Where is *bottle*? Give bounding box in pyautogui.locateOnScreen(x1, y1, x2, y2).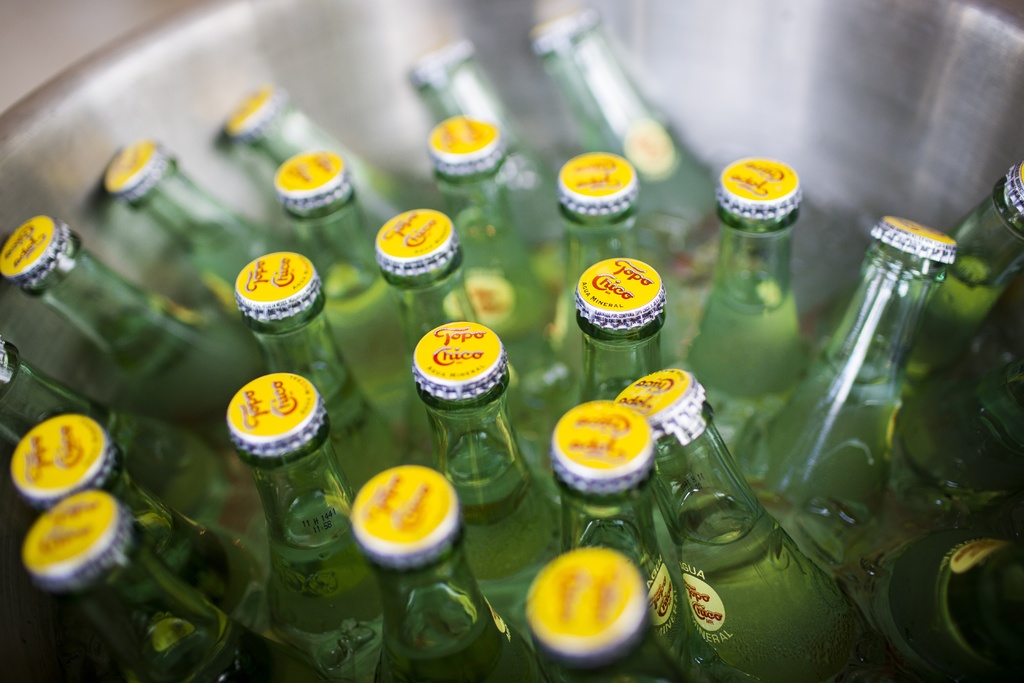
pyautogui.locateOnScreen(877, 294, 1023, 545).
